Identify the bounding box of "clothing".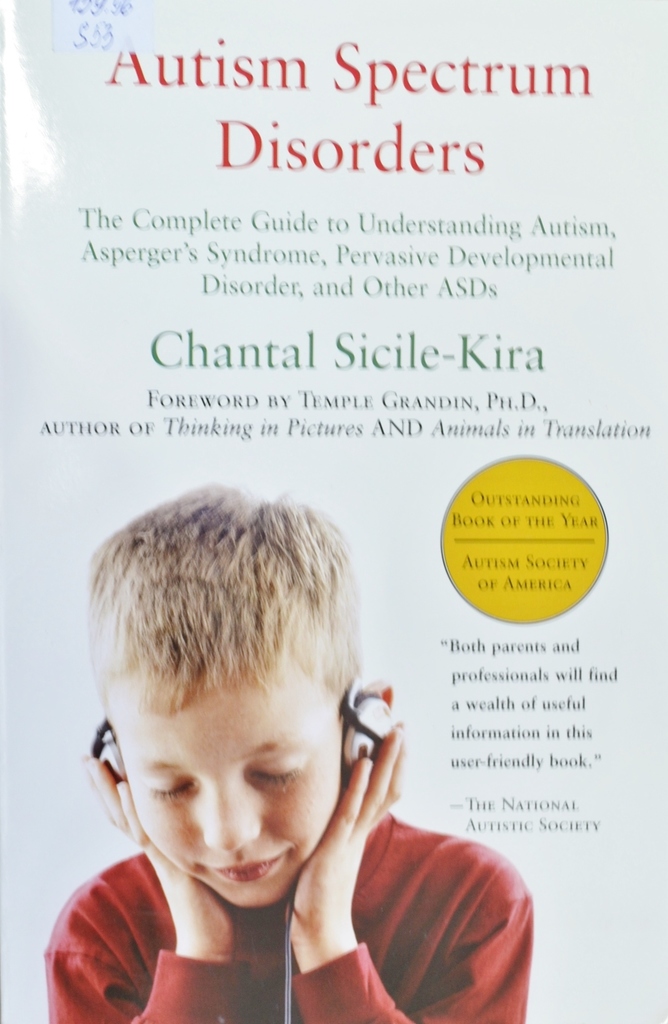
x1=48, y1=754, x2=498, y2=1014.
